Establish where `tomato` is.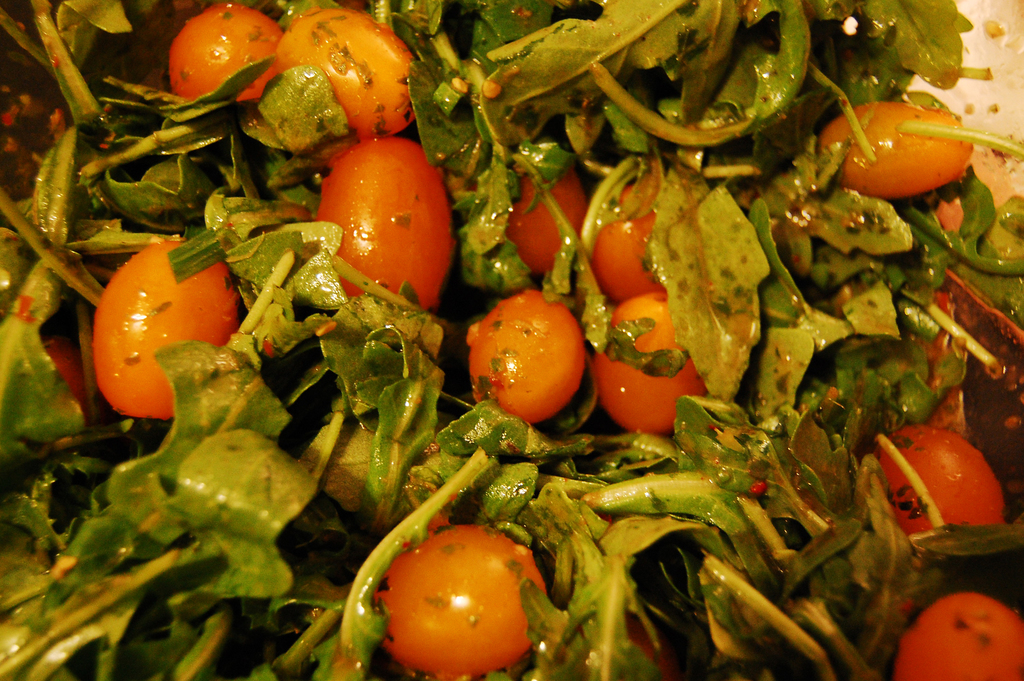
Established at region(585, 179, 678, 298).
